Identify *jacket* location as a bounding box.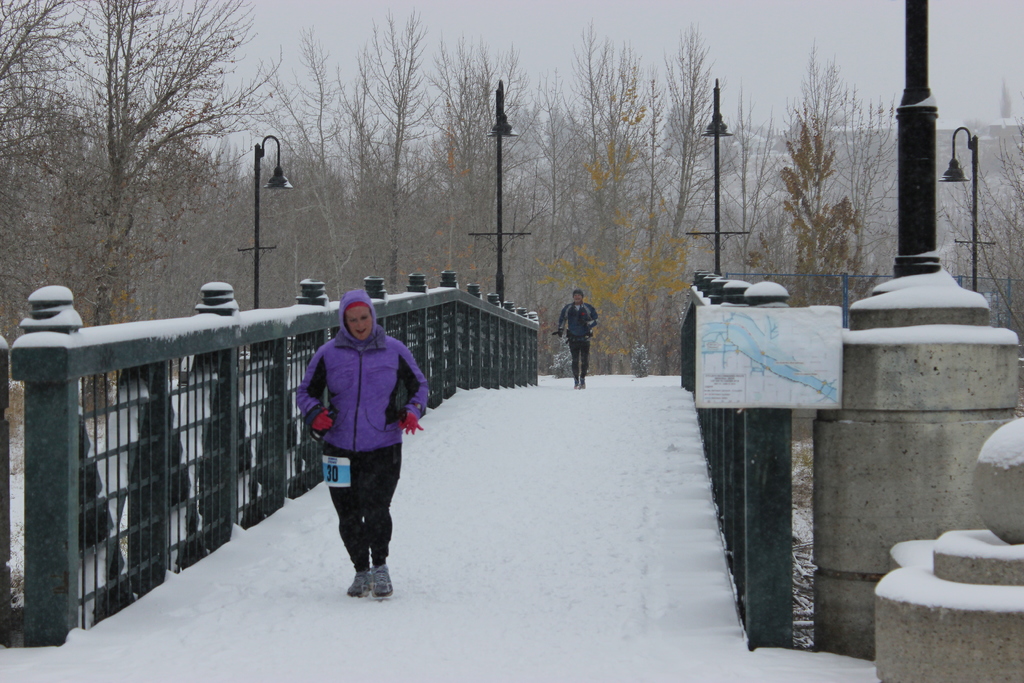
552:306:596:347.
